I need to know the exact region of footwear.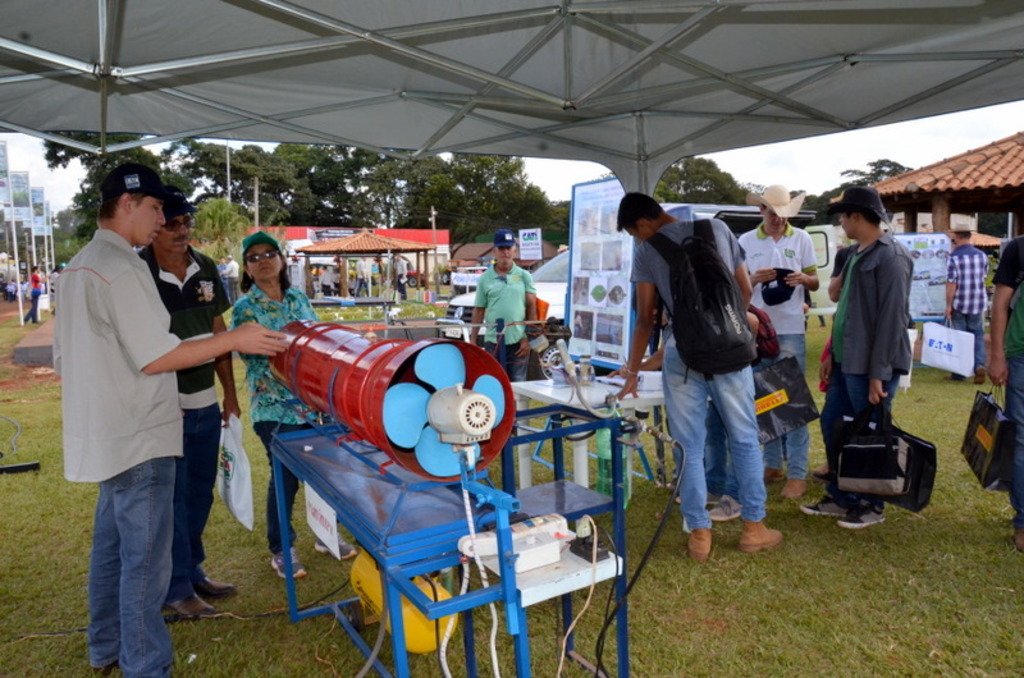
Region: x1=741 y1=521 x2=782 y2=549.
